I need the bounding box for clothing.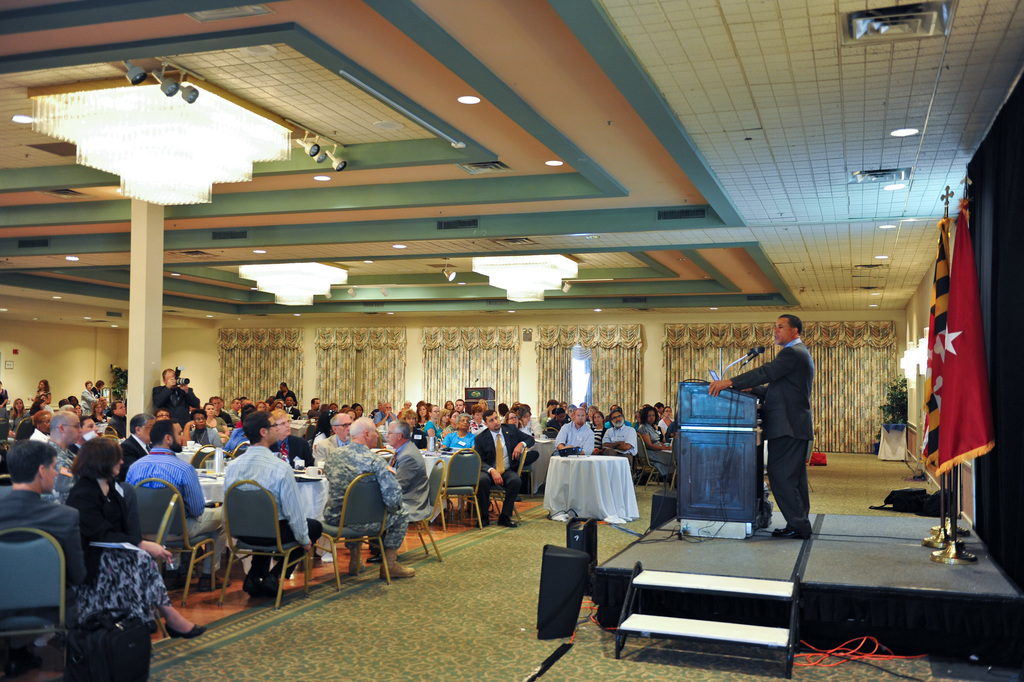
Here it is: Rect(2, 483, 84, 581).
